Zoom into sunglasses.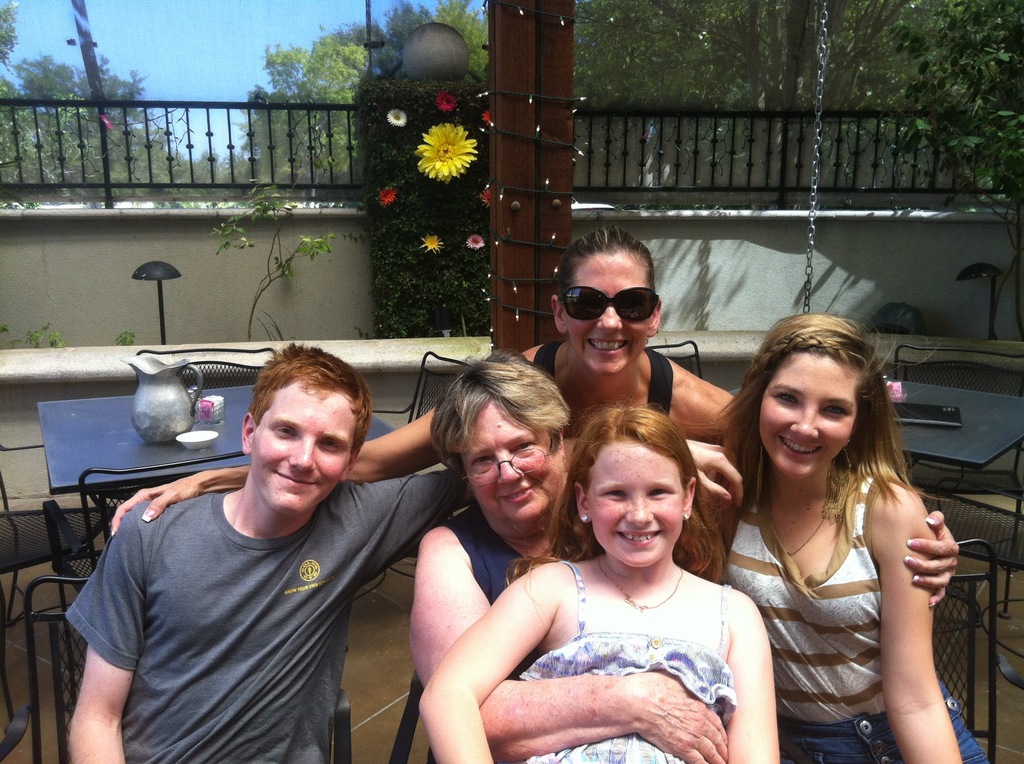
Zoom target: box(556, 281, 659, 323).
